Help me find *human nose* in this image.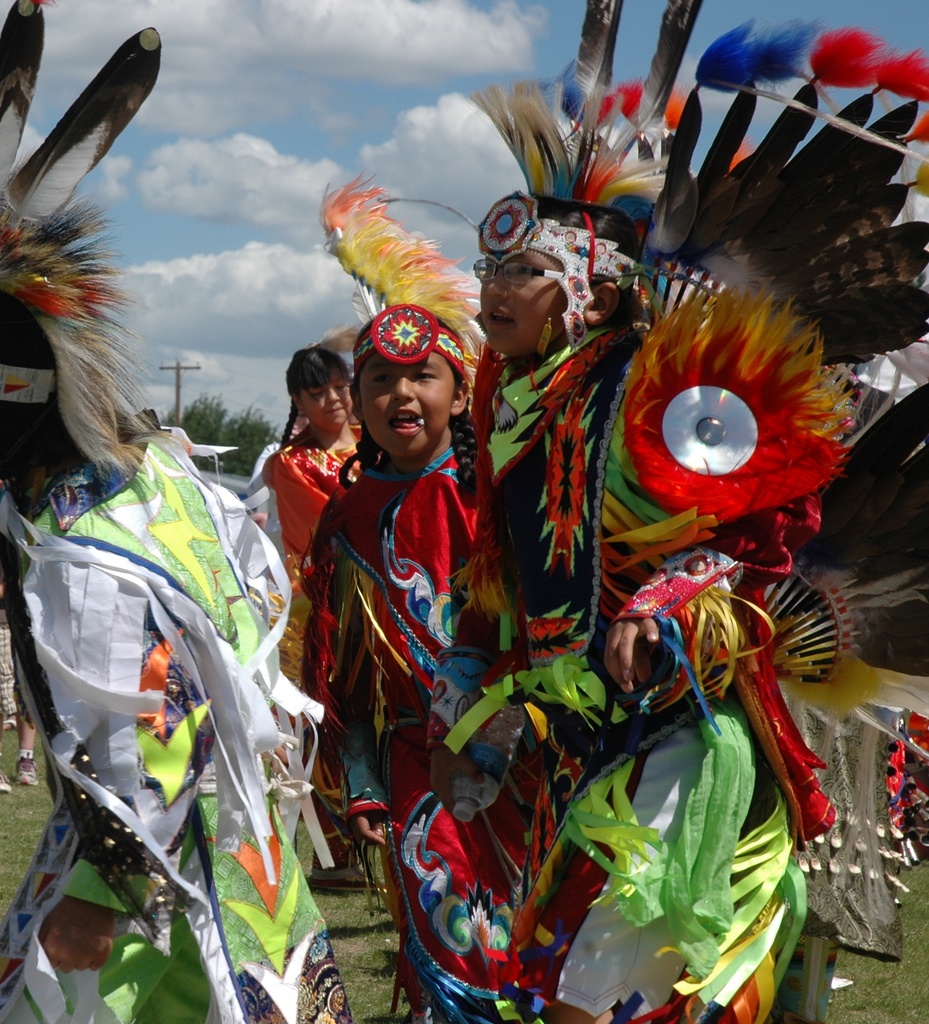
Found it: BBox(327, 391, 341, 410).
